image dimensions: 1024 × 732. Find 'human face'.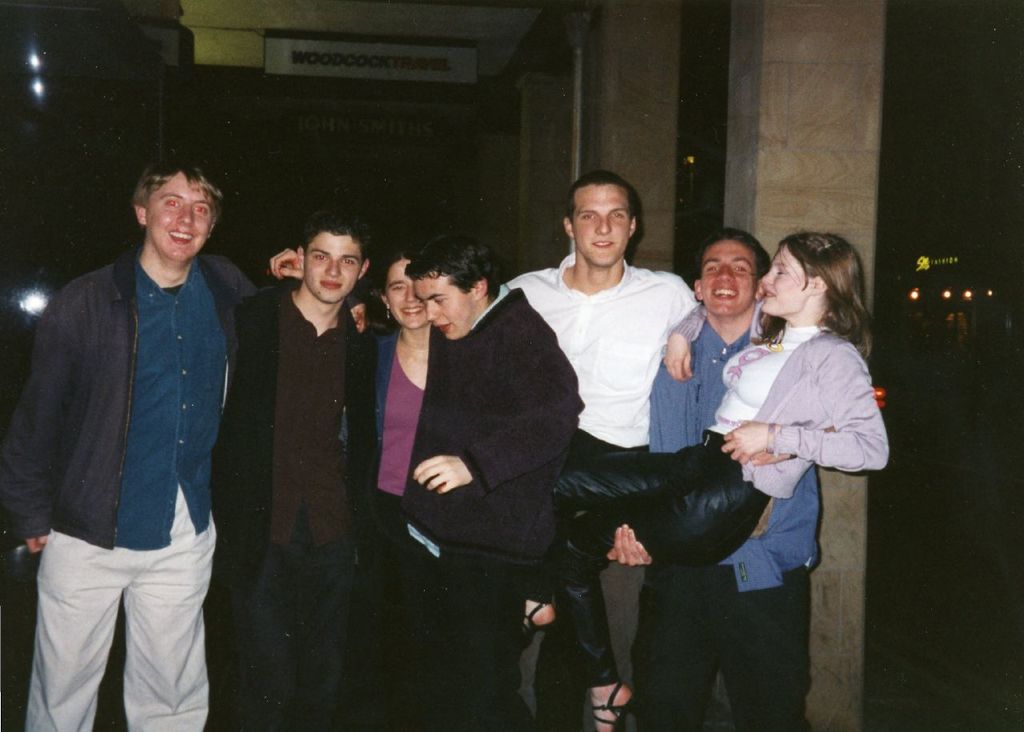
761 247 803 313.
